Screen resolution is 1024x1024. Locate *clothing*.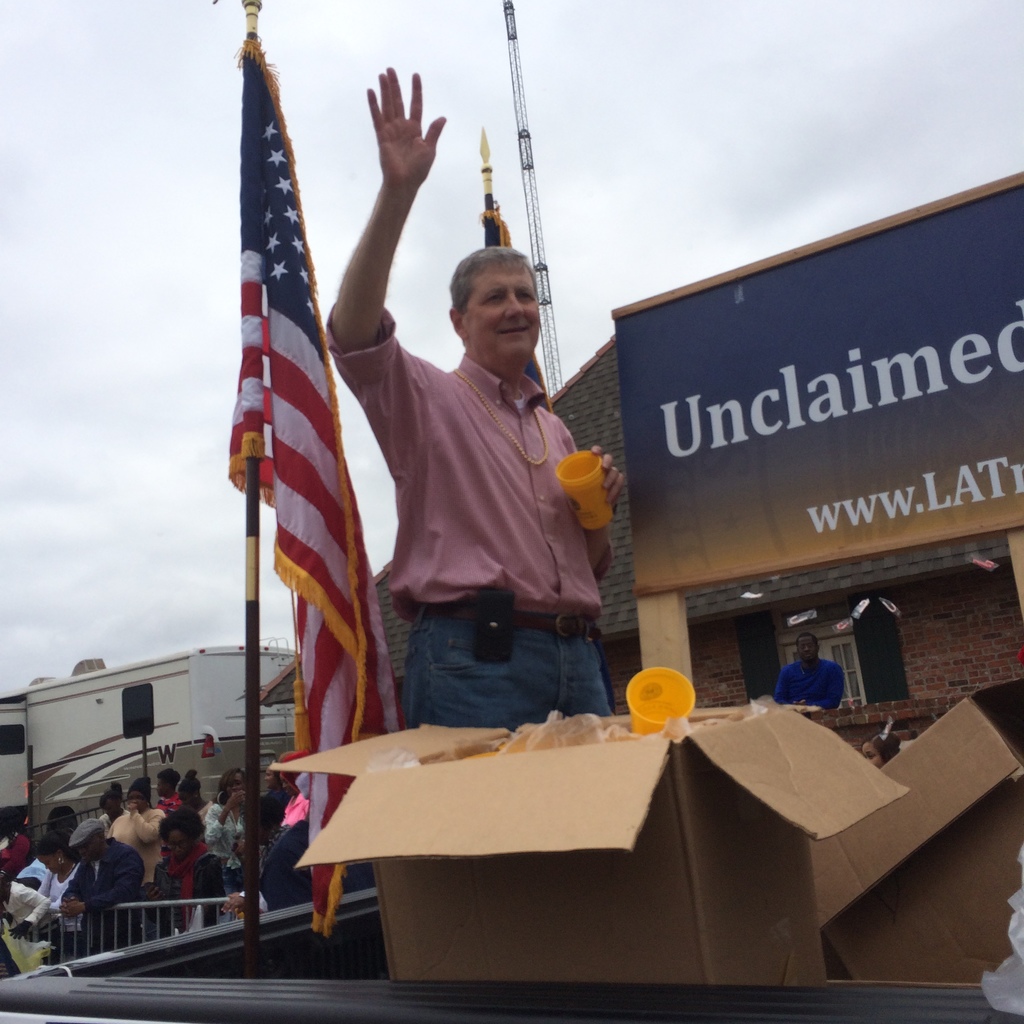
box=[58, 830, 147, 911].
